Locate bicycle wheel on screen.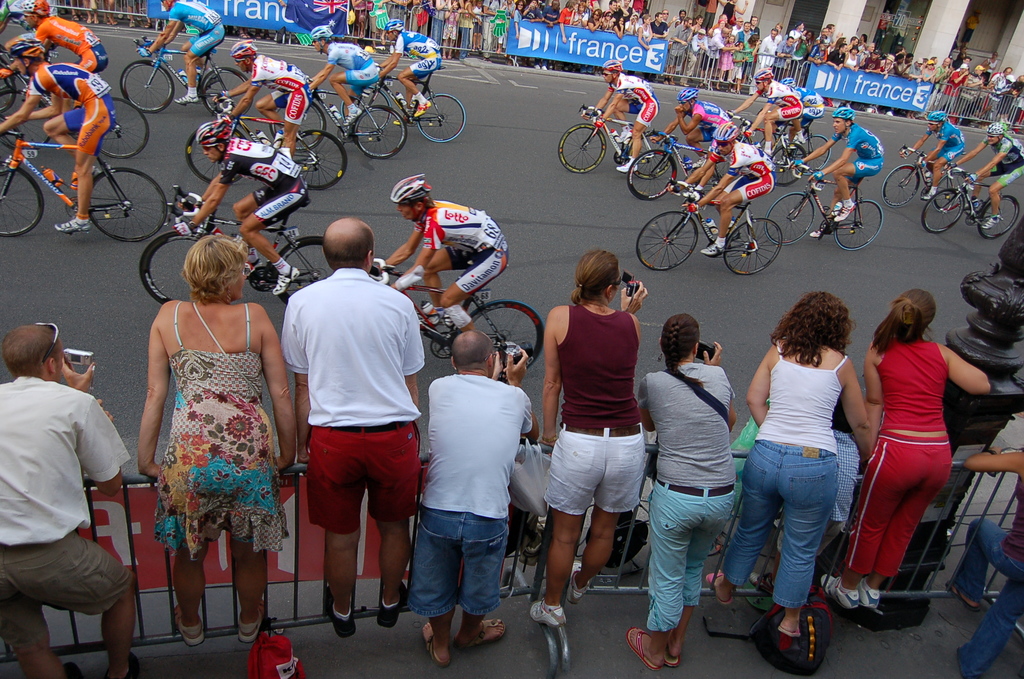
On screen at bbox(705, 160, 731, 206).
